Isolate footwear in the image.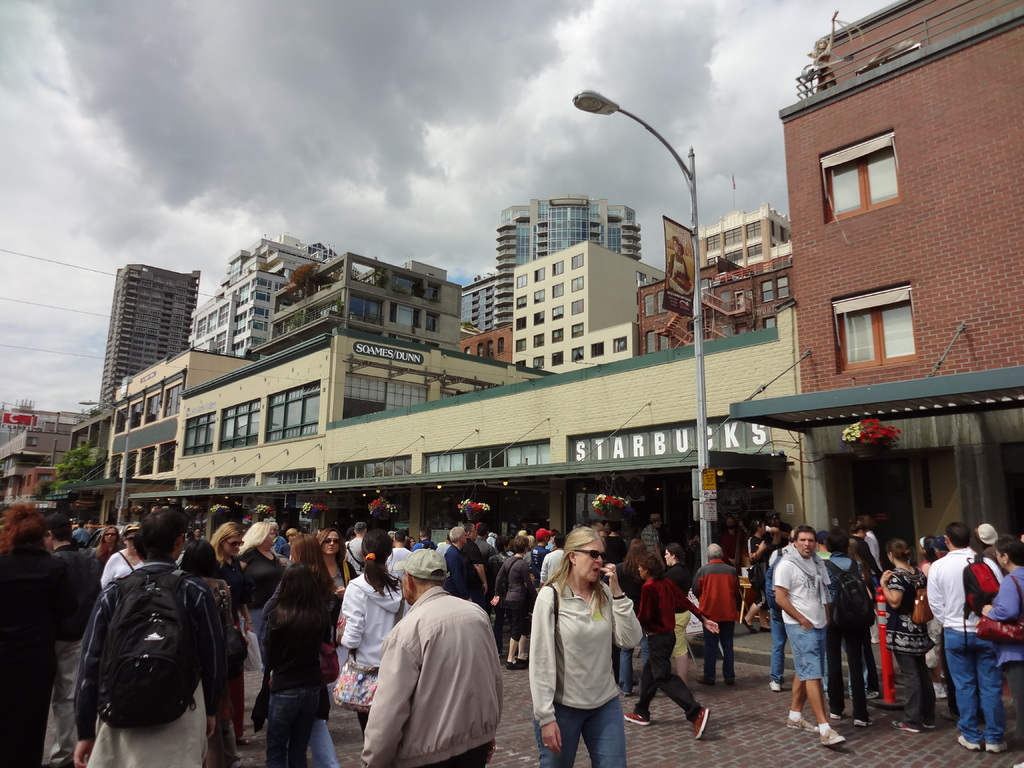
Isolated region: detection(768, 679, 780, 691).
